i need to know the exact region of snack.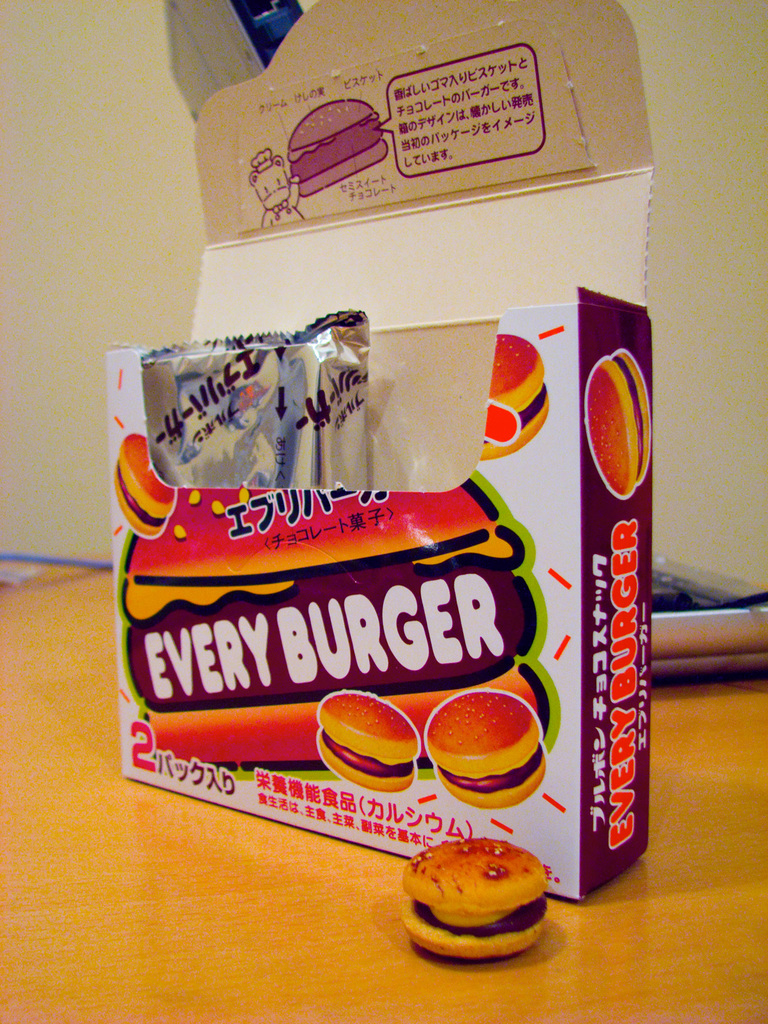
Region: <bbox>426, 692, 545, 810</bbox>.
